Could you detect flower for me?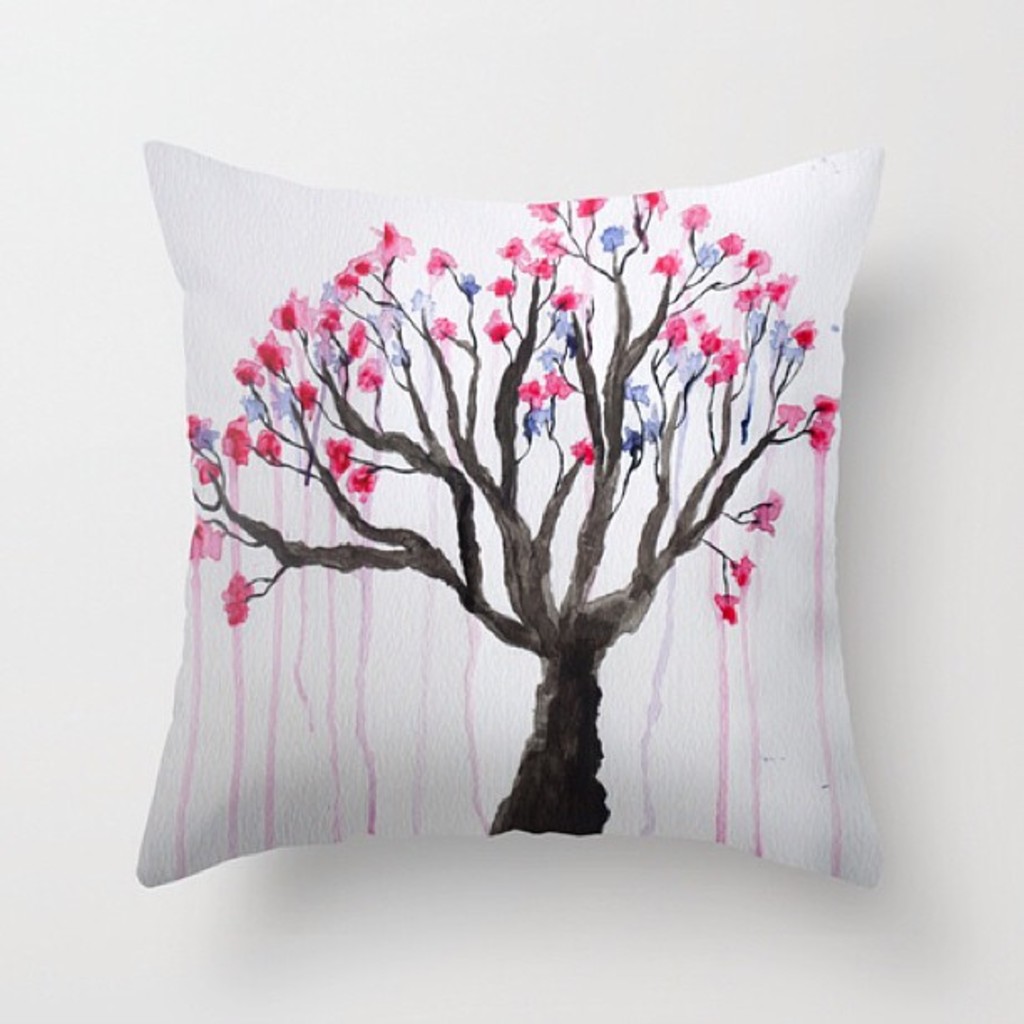
Detection result: region(745, 475, 798, 540).
